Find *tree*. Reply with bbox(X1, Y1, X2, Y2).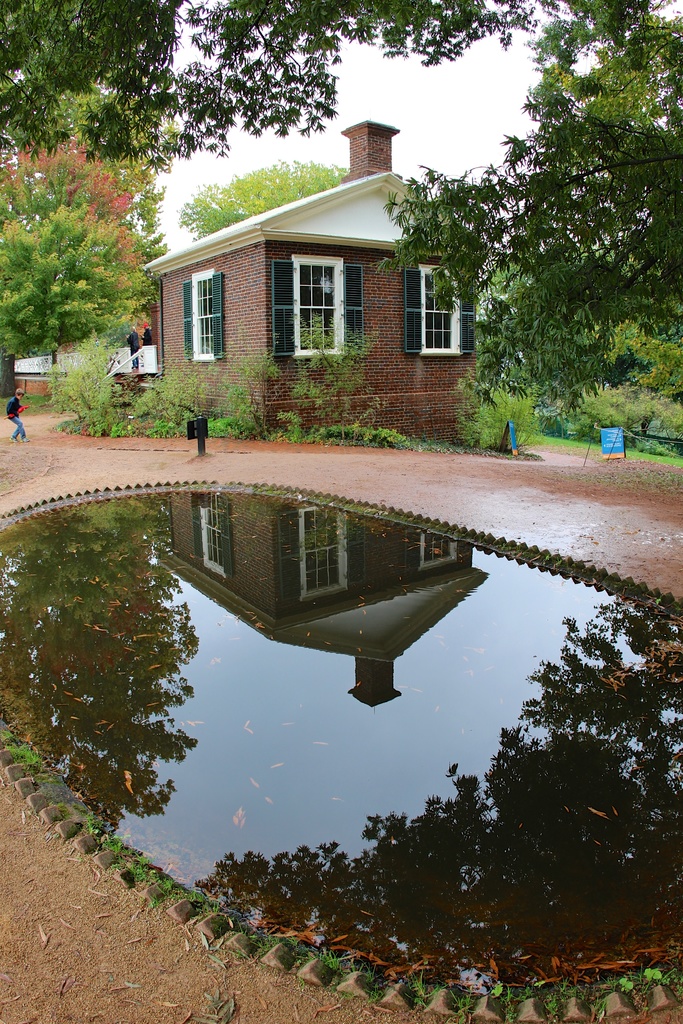
bbox(179, 161, 350, 247).
